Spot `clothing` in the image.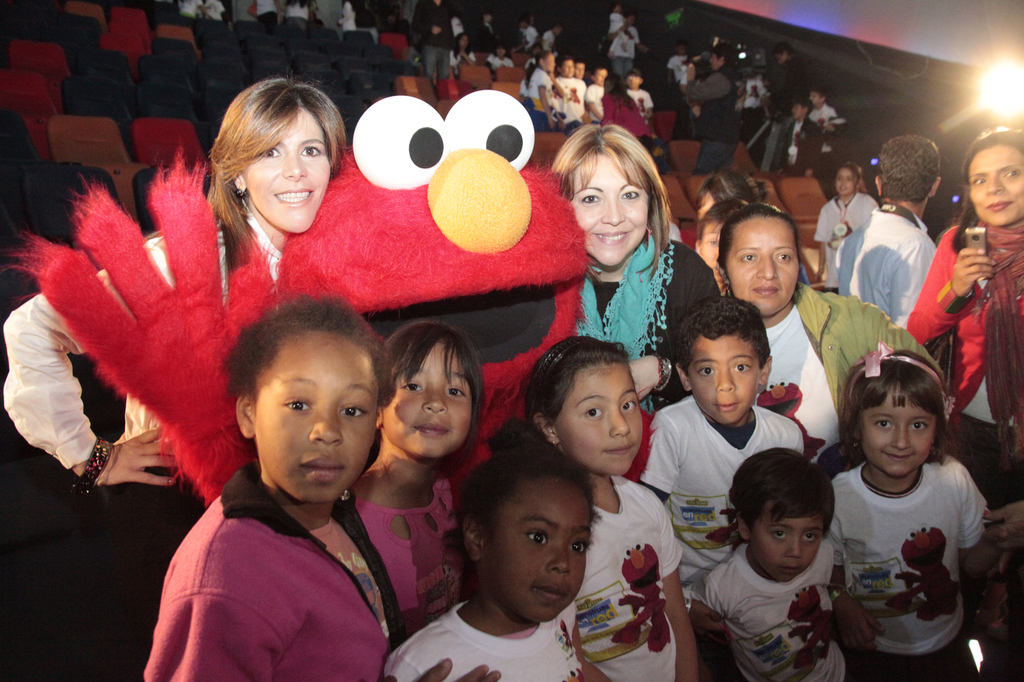
`clothing` found at BBox(828, 416, 993, 667).
